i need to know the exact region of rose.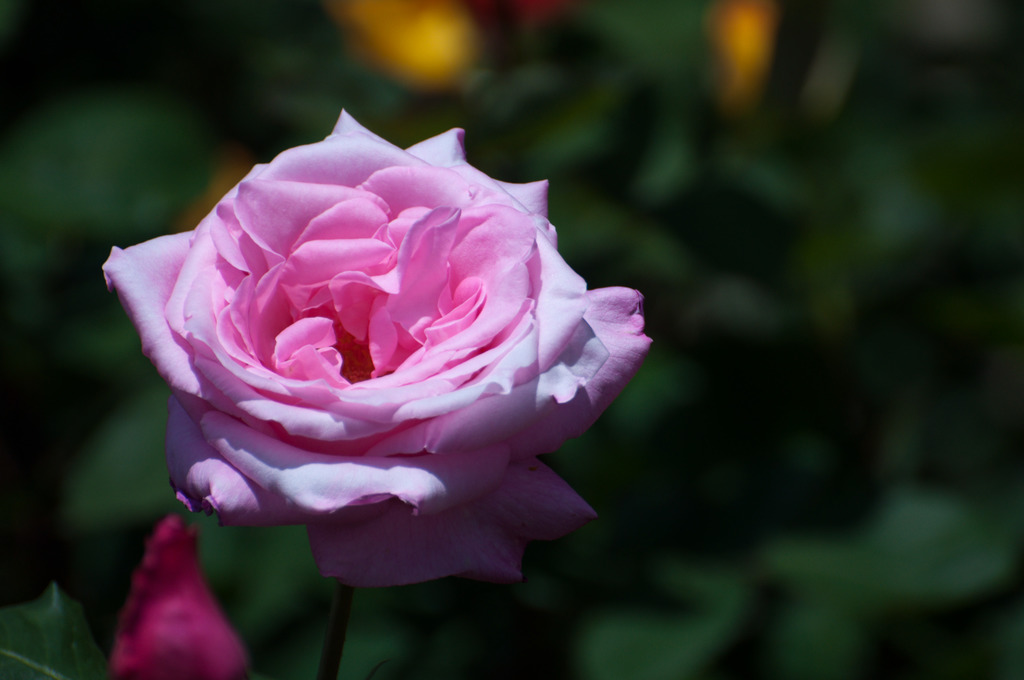
Region: box(105, 105, 650, 597).
